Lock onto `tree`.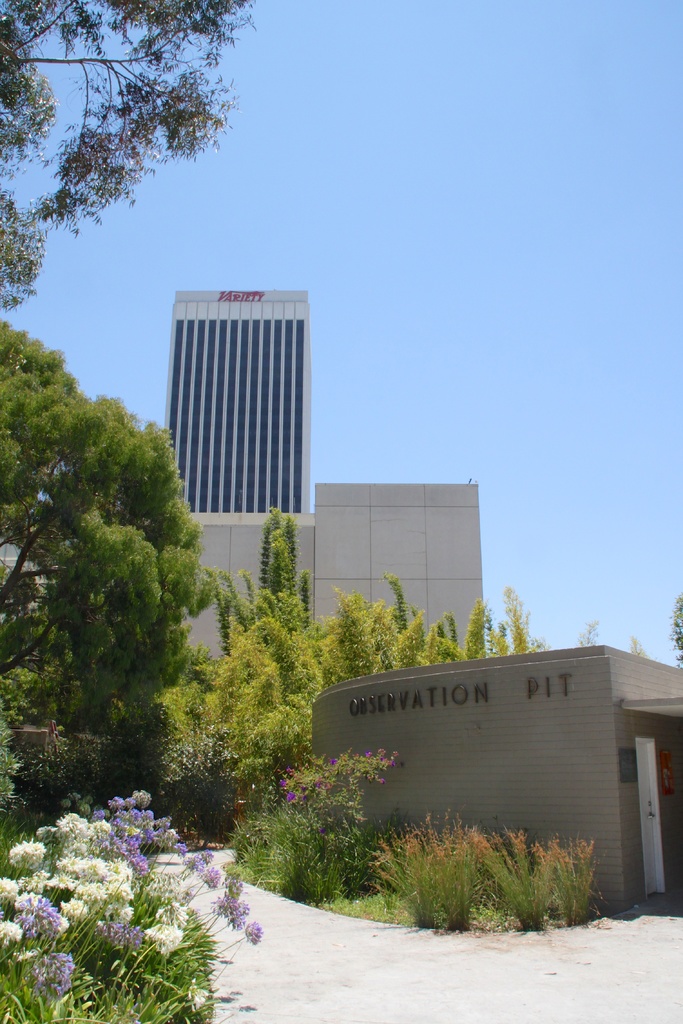
Locked: bbox=[664, 601, 682, 689].
